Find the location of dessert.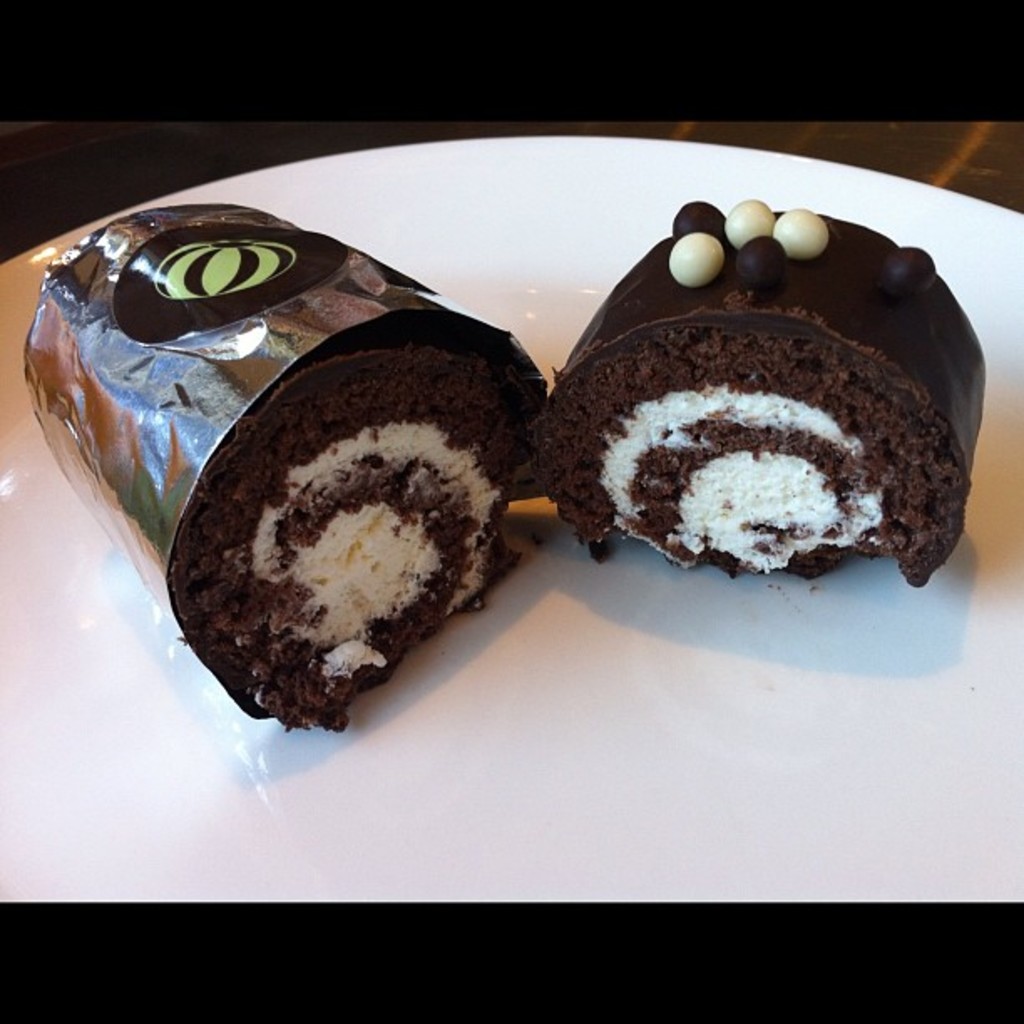
Location: 18,204,559,731.
